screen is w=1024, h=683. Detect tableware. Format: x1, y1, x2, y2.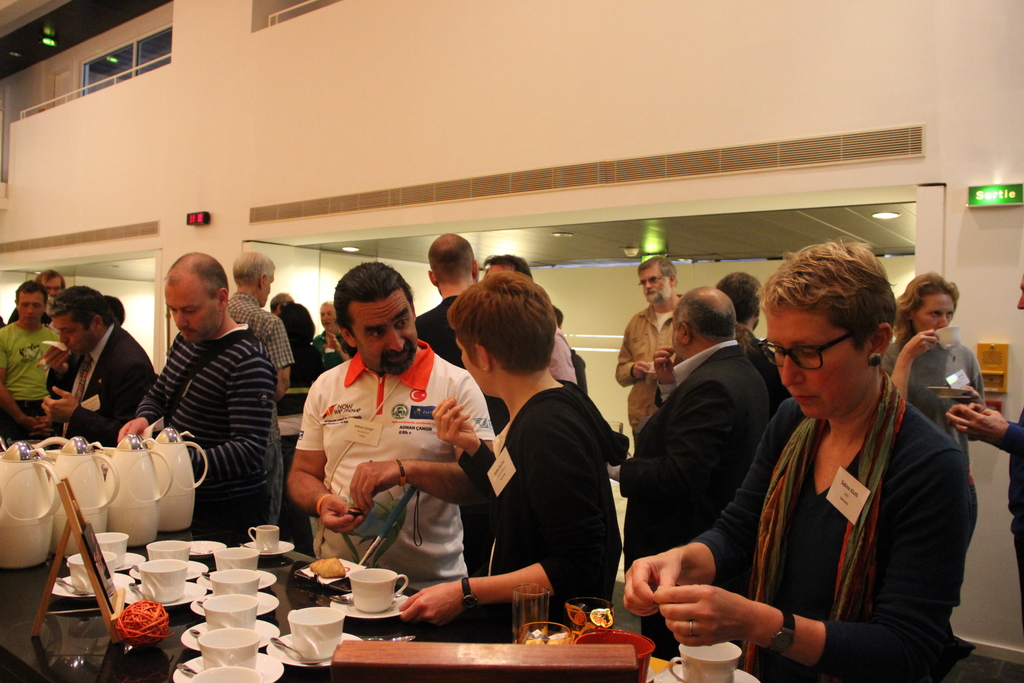
265, 634, 364, 668.
